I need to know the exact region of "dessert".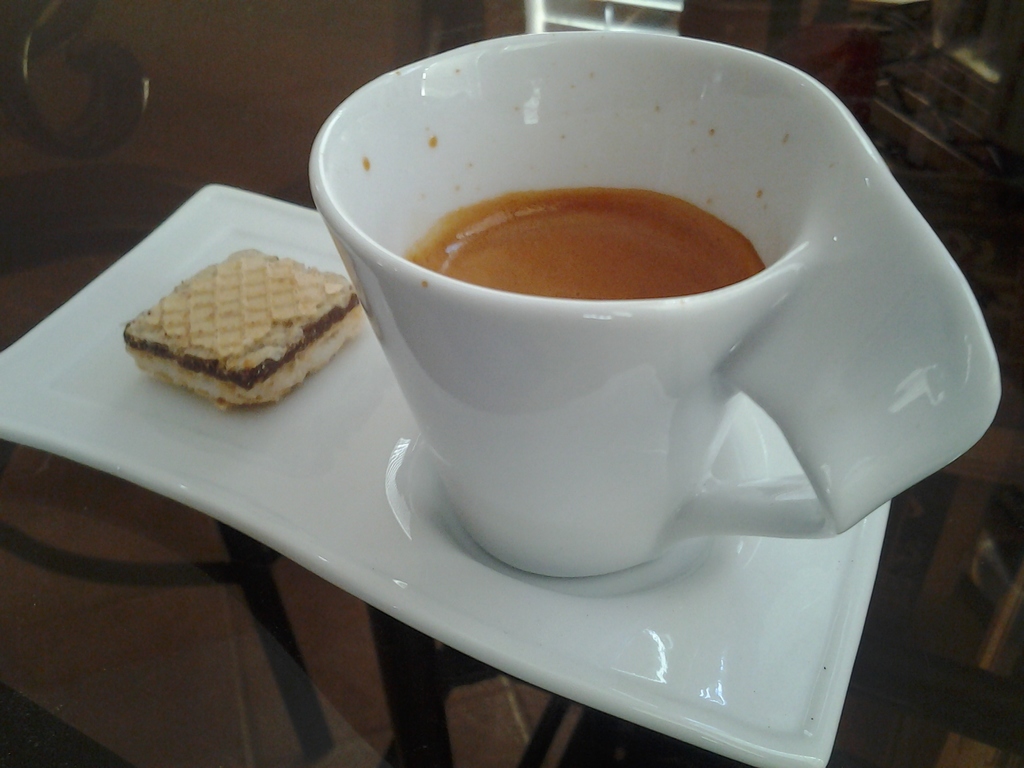
Region: <region>130, 230, 380, 422</region>.
